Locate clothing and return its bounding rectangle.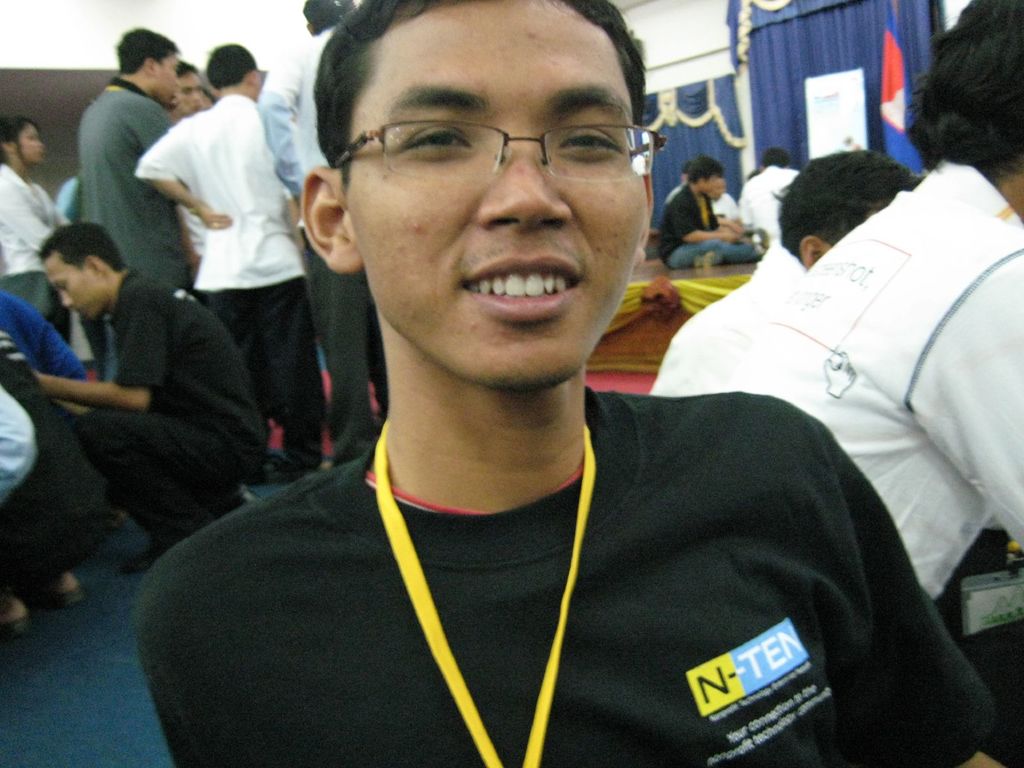
bbox=[134, 90, 314, 456].
